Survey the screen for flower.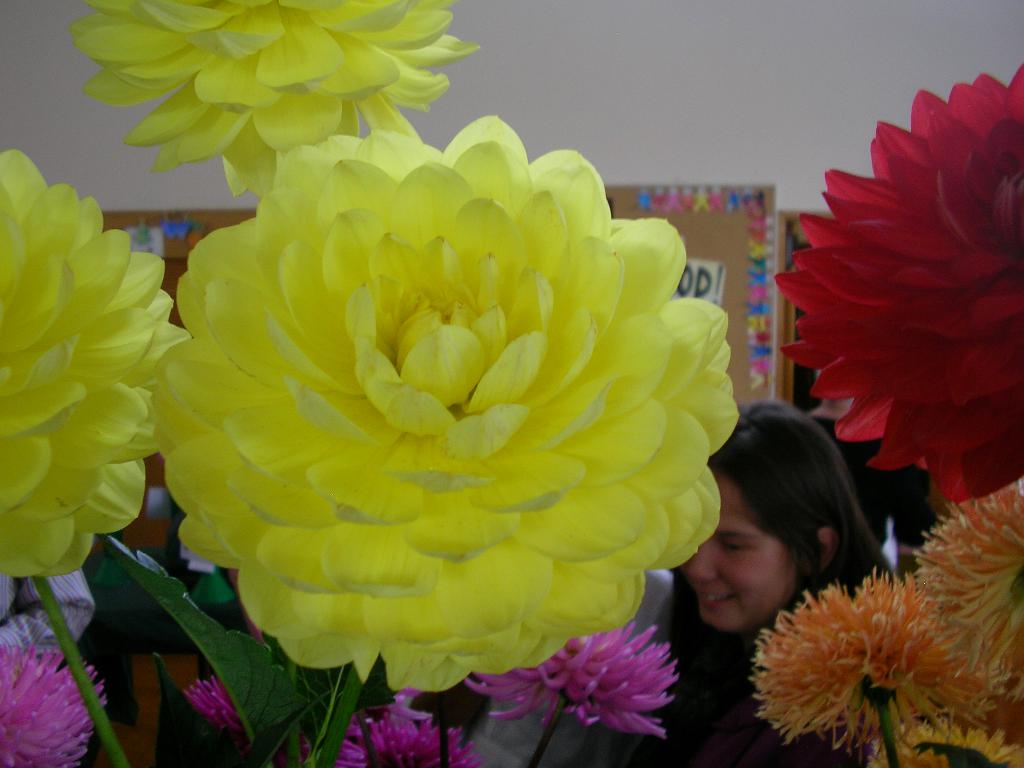
Survey found: 179/672/239/739.
